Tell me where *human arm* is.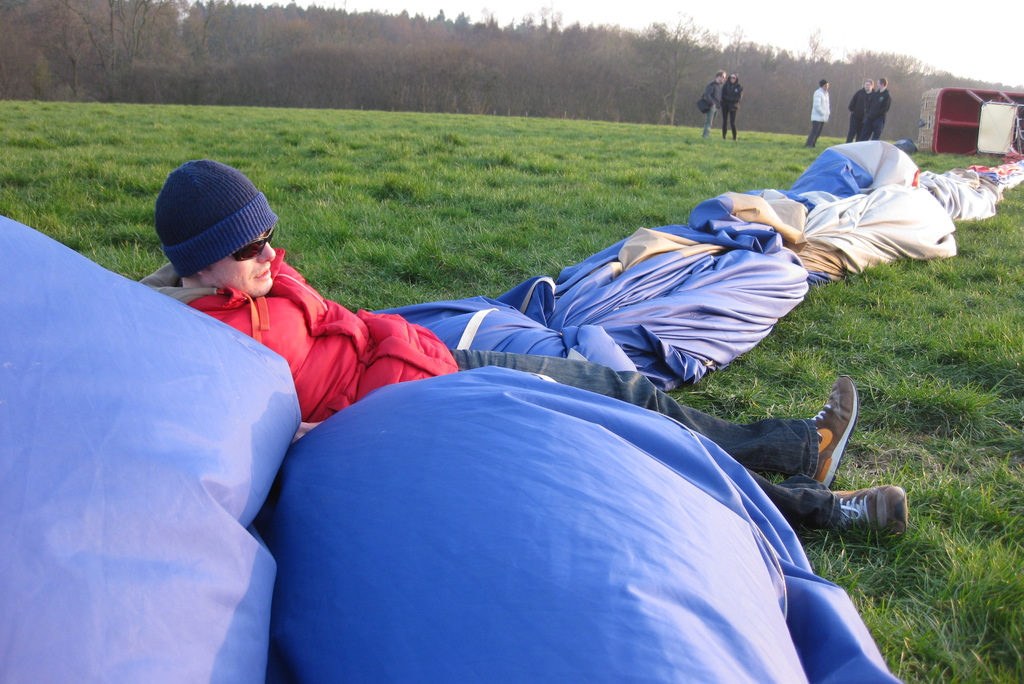
*human arm* is at 868 94 891 121.
